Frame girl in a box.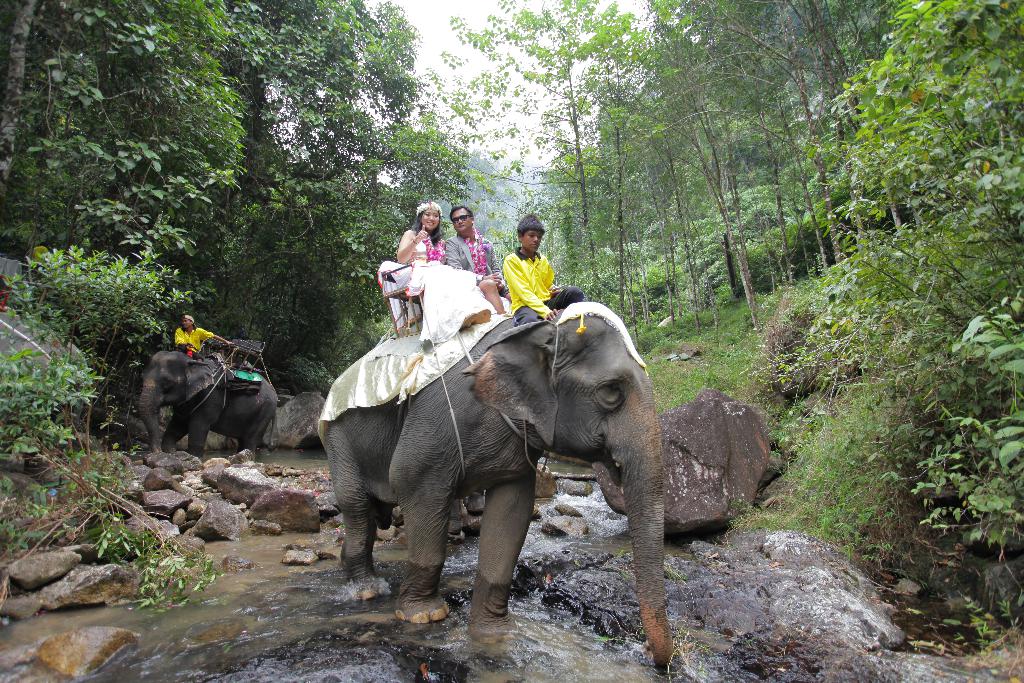
{"left": 398, "top": 204, "right": 445, "bottom": 259}.
